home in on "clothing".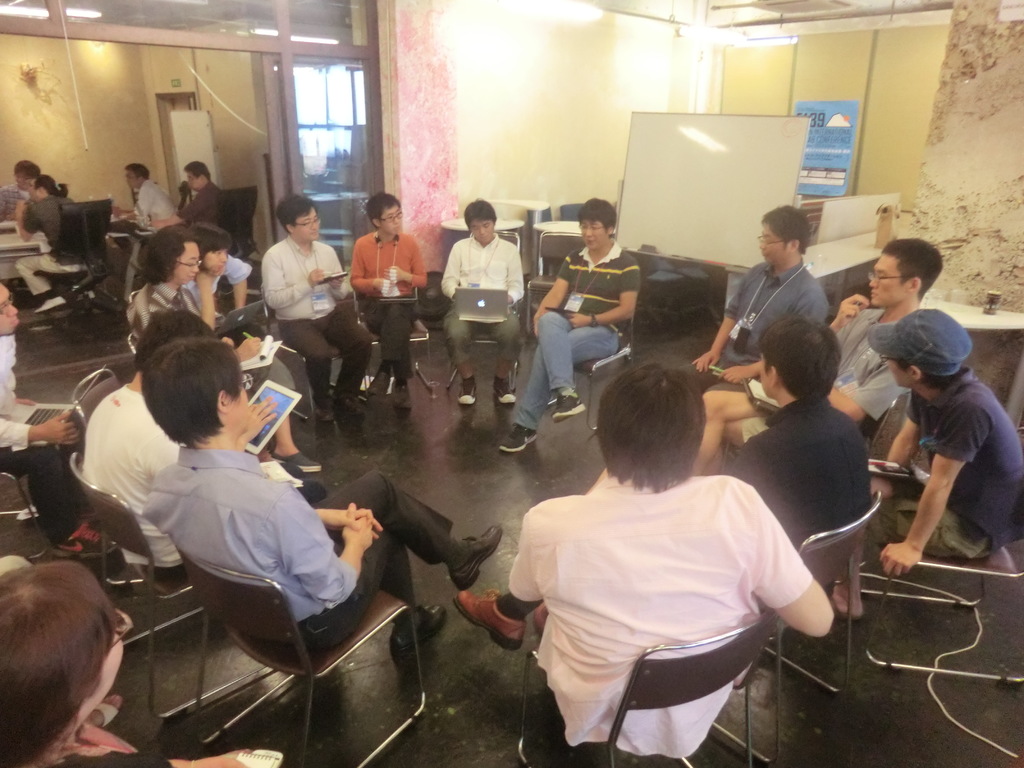
Homed in at box=[870, 367, 1023, 566].
